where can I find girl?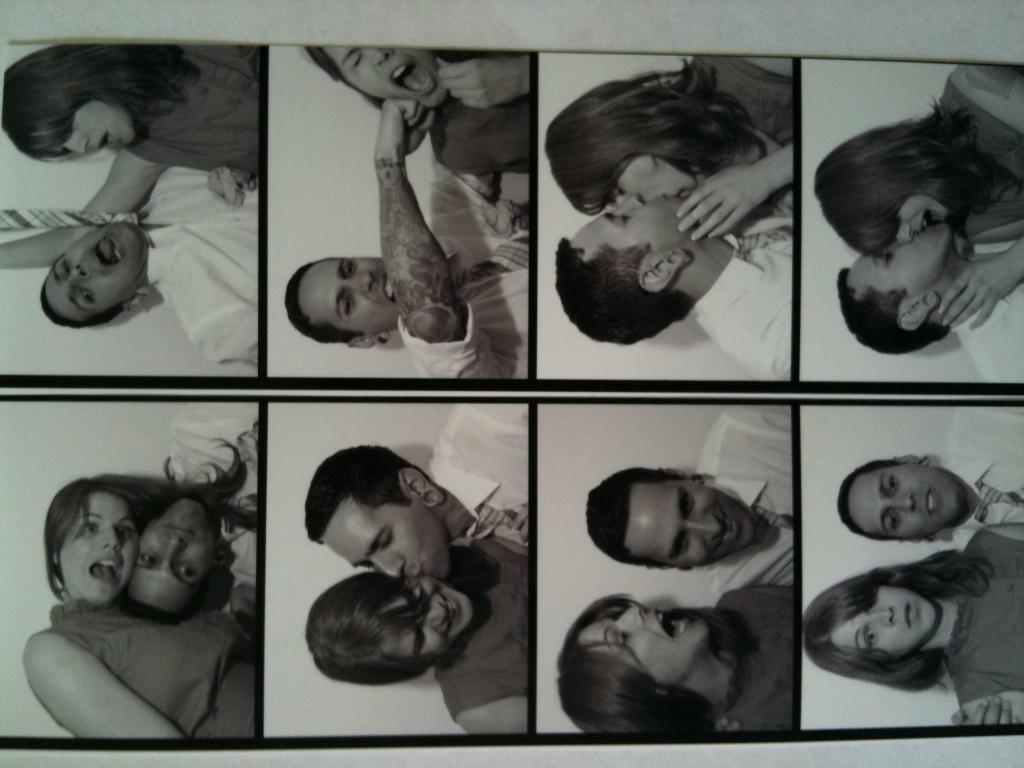
You can find it at <region>305, 547, 530, 735</region>.
